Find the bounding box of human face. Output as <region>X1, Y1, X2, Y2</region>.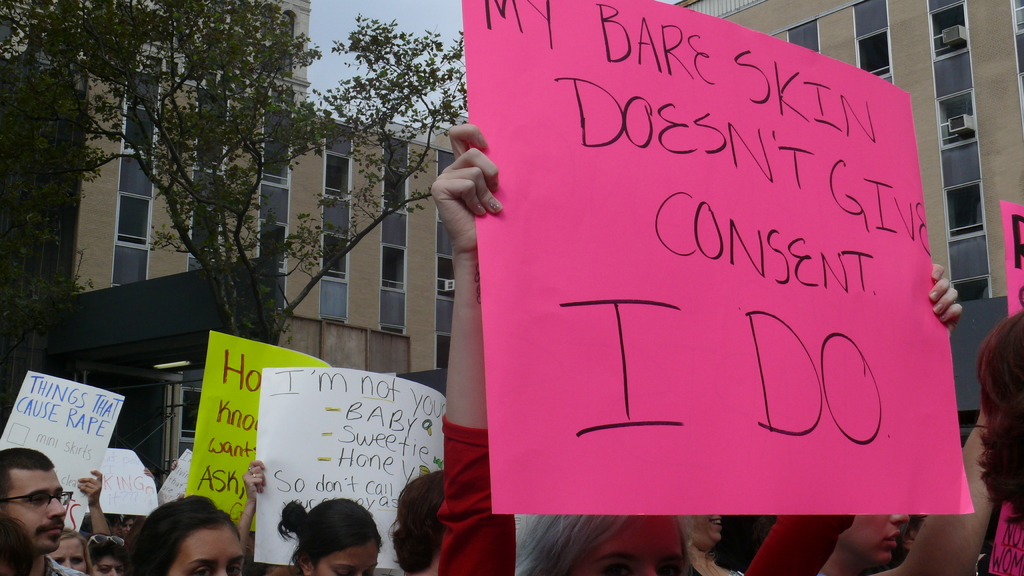
<region>588, 516, 676, 575</region>.
